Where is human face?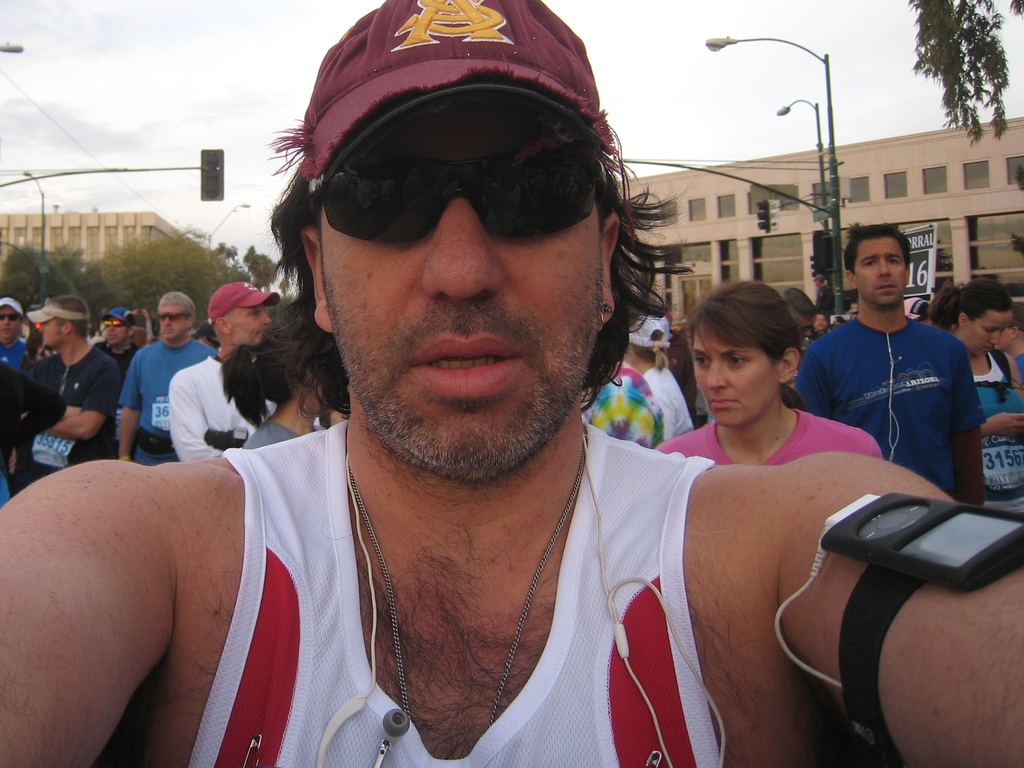
left=692, top=325, right=780, bottom=429.
